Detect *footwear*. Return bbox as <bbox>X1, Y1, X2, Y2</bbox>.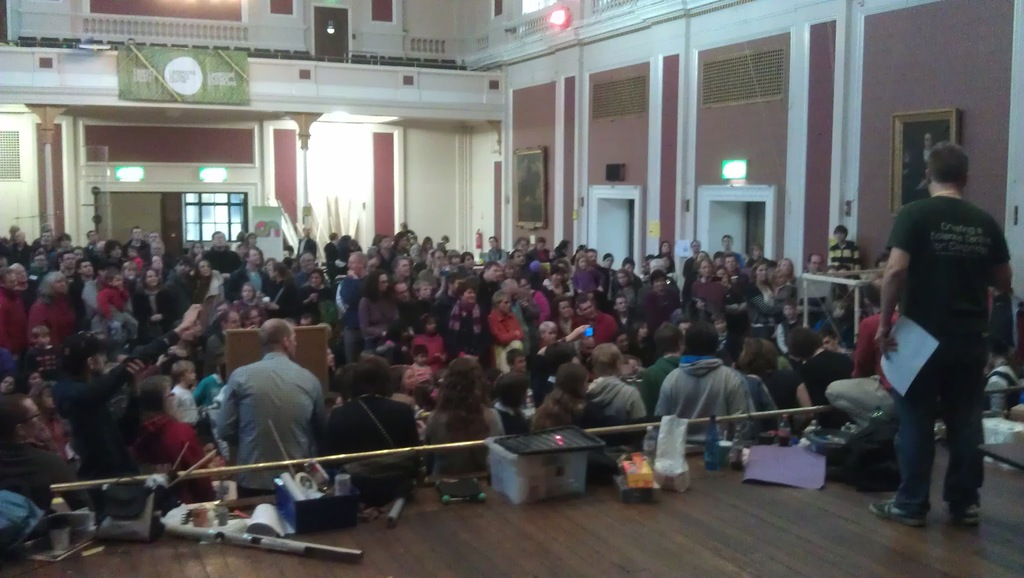
<bbox>942, 495, 982, 528</bbox>.
